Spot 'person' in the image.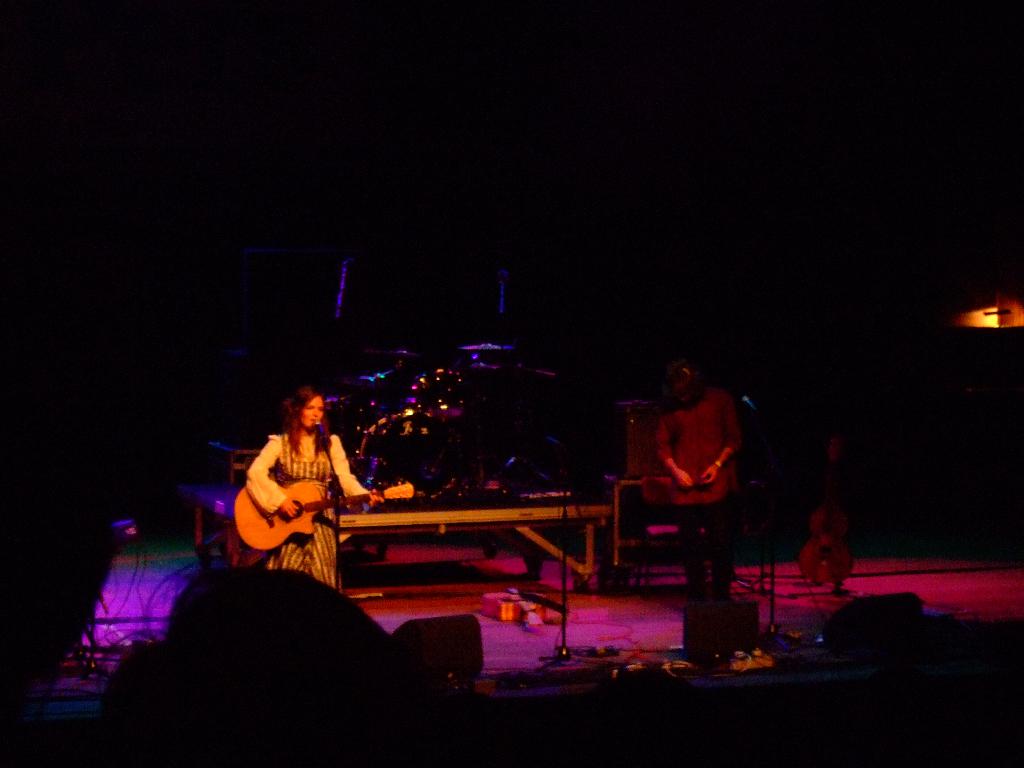
'person' found at rect(221, 388, 350, 609).
